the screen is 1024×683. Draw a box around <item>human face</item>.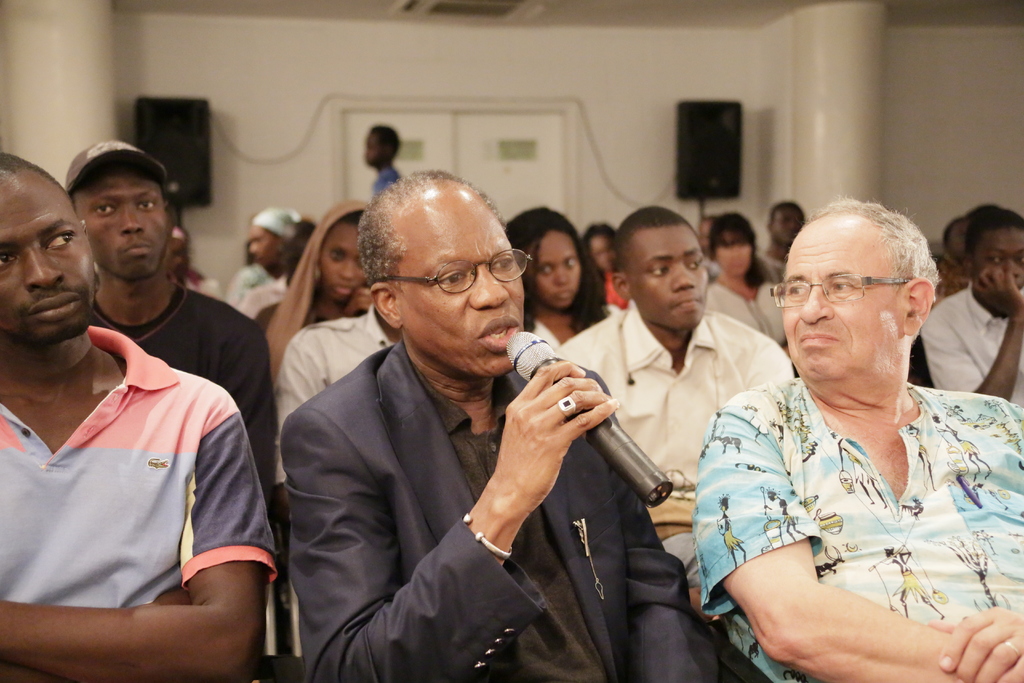
x1=973 y1=228 x2=1023 y2=288.
